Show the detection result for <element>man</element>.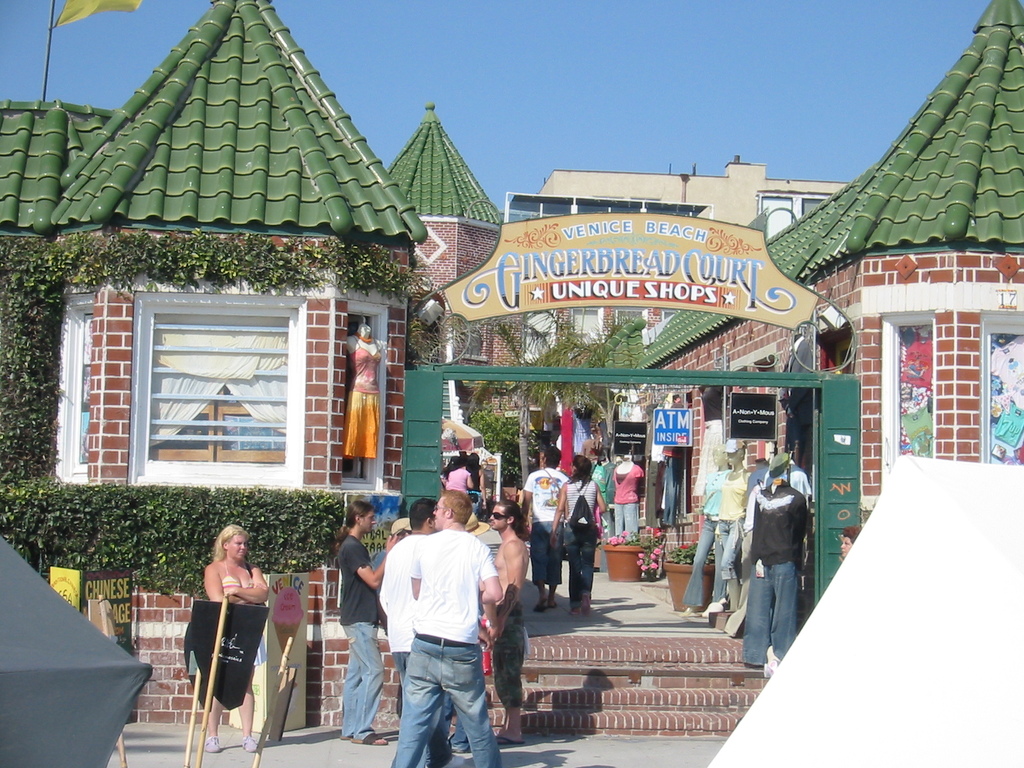
739 454 808 667.
